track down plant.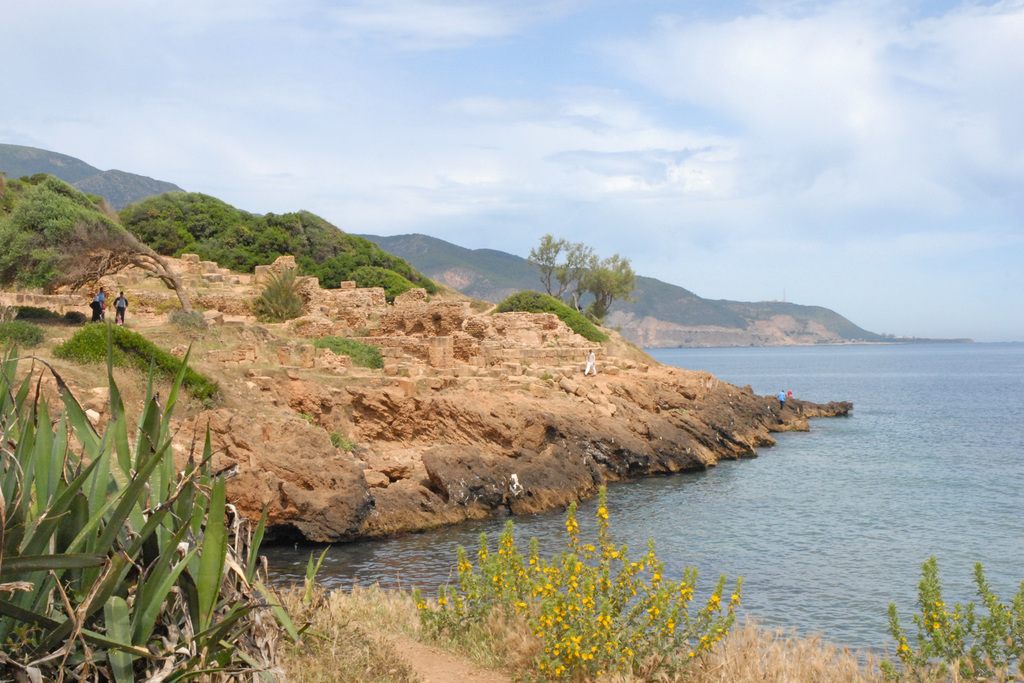
Tracked to left=257, top=268, right=303, bottom=322.
